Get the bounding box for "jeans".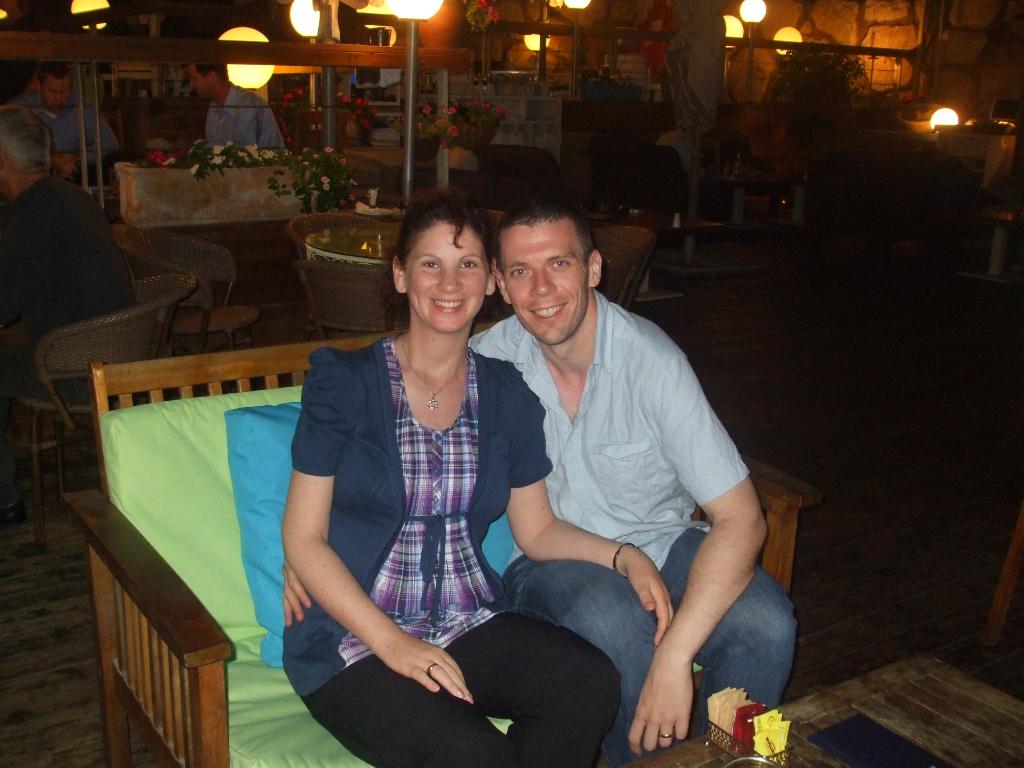
(left=501, top=539, right=799, bottom=760).
